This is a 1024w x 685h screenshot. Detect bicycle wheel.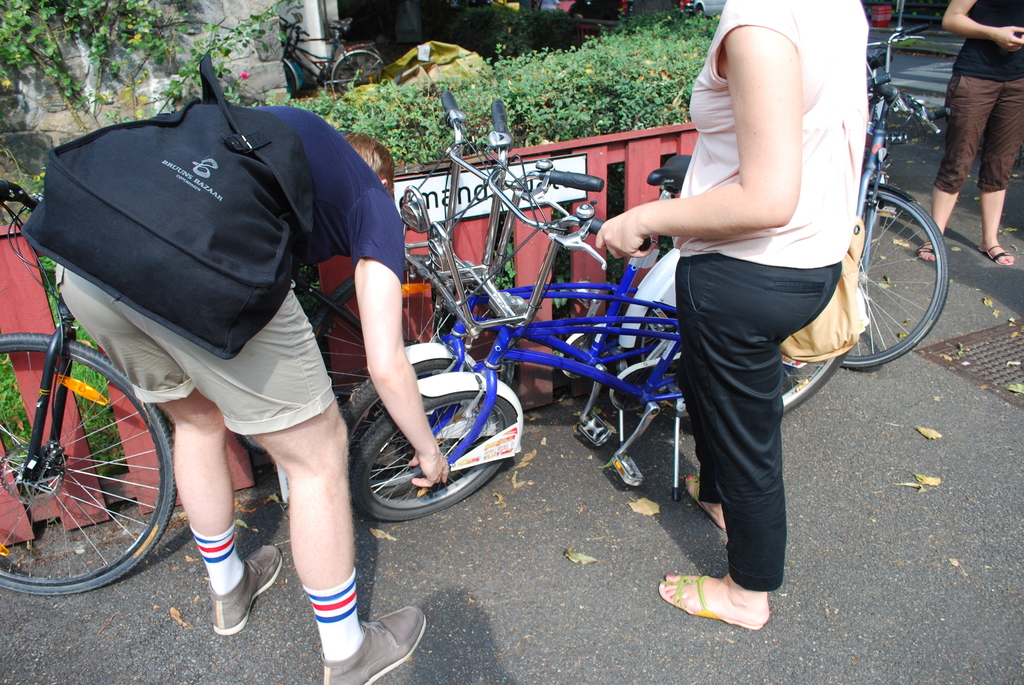
left=0, top=331, right=174, bottom=596.
